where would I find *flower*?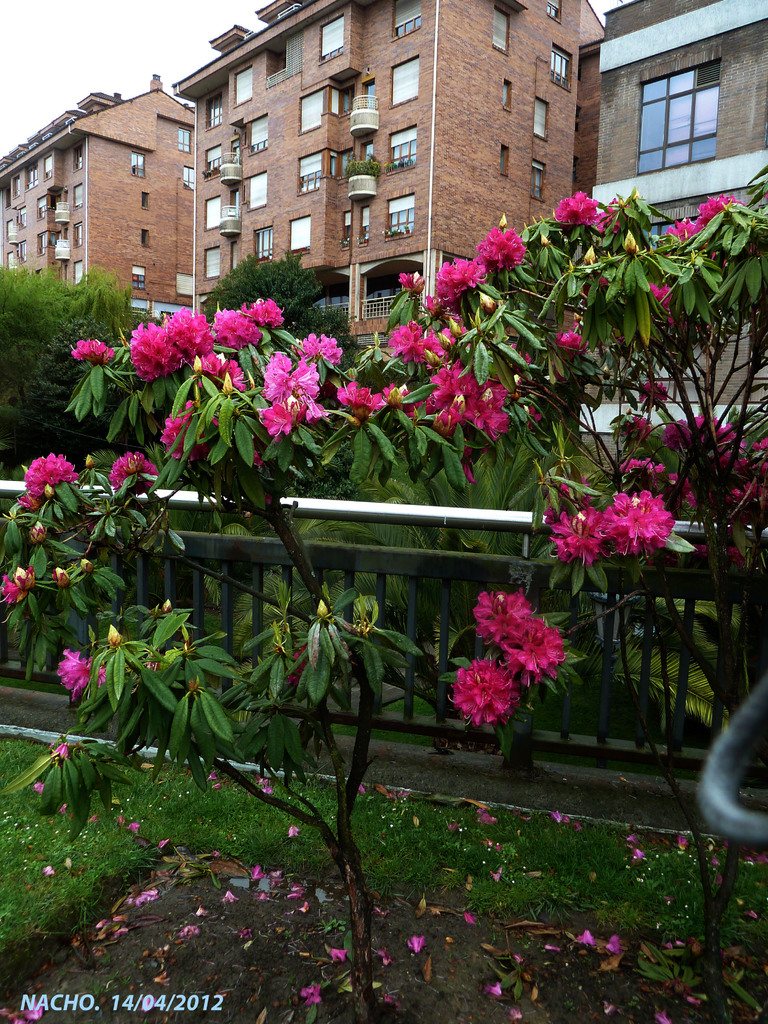
At (x1=451, y1=646, x2=541, y2=728).
